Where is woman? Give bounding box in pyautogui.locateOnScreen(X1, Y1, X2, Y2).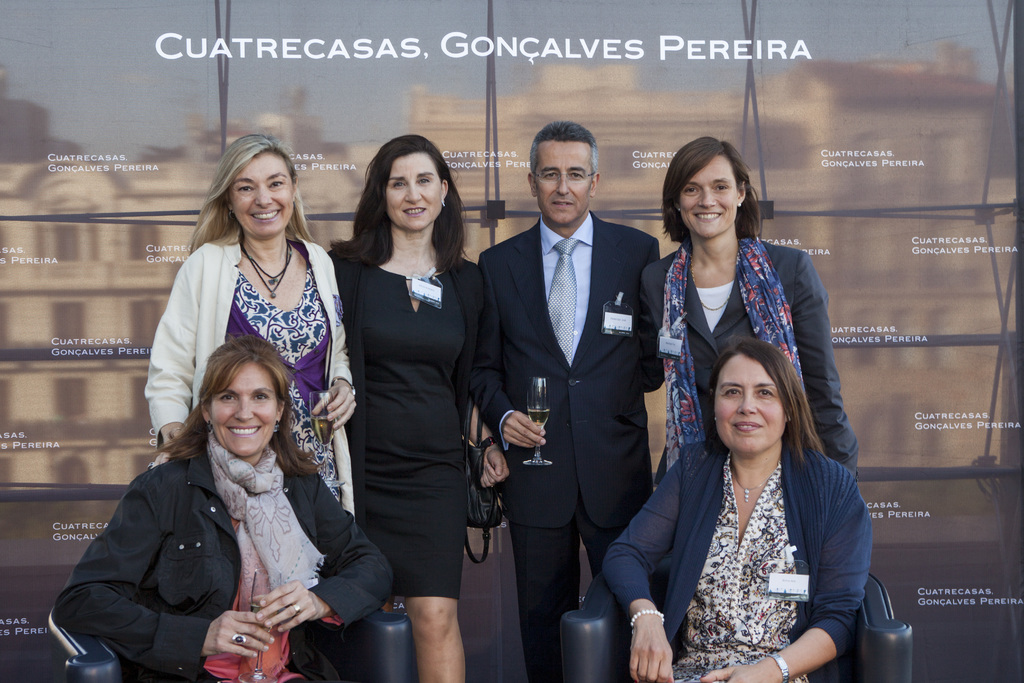
pyautogui.locateOnScreen(145, 129, 365, 523).
